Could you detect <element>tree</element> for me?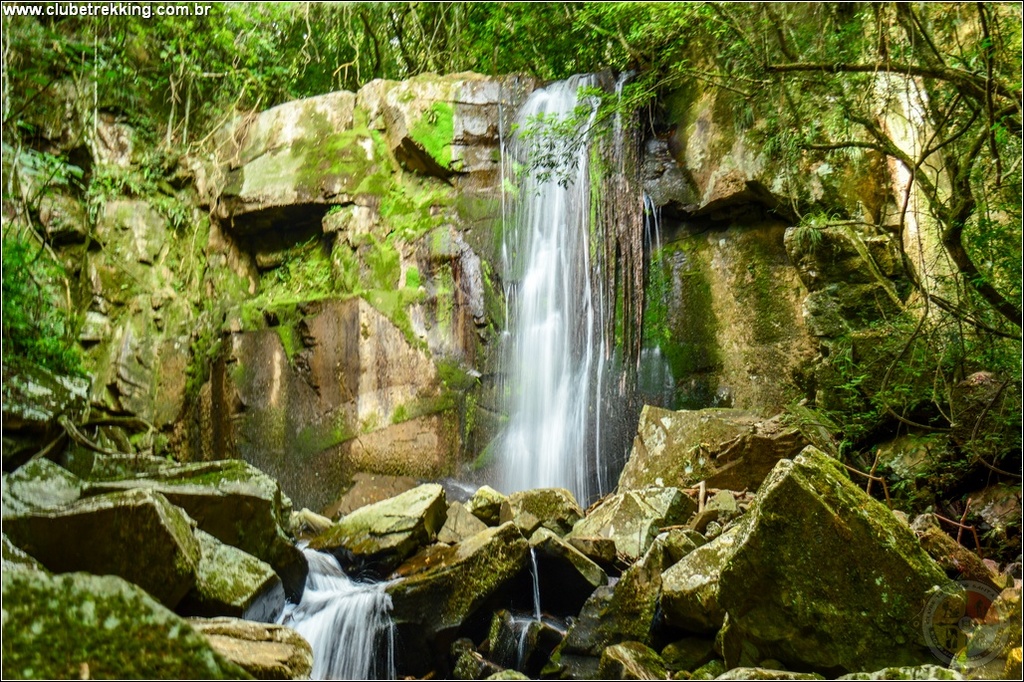
Detection result: rect(0, 0, 1023, 577).
